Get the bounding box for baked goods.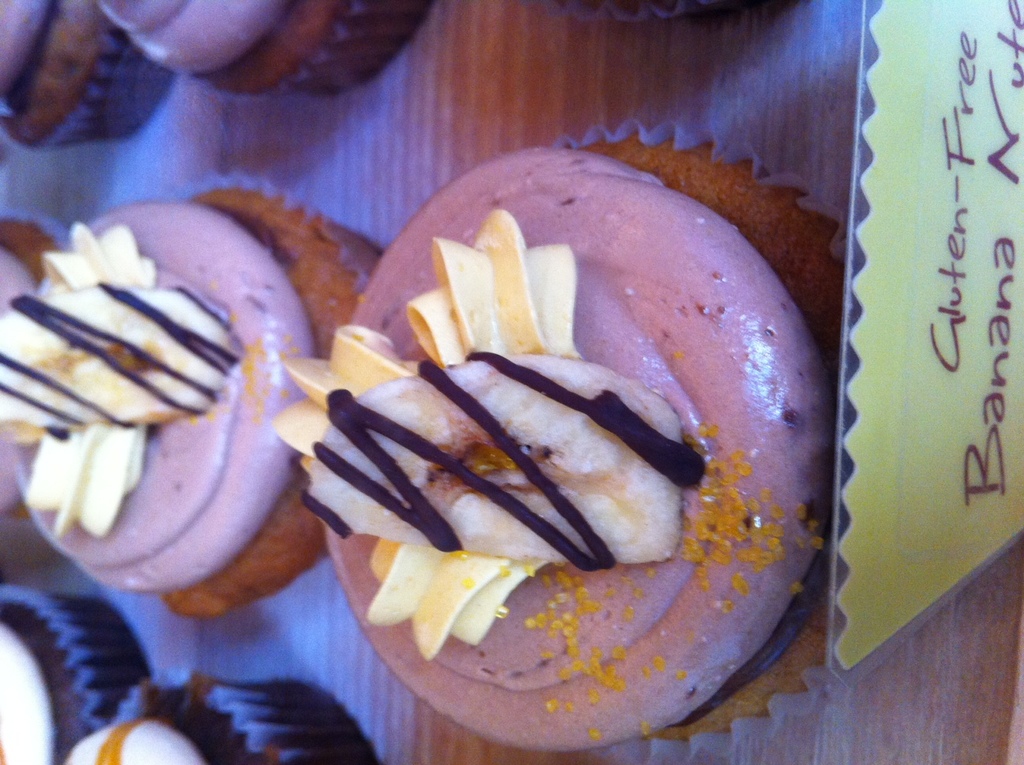
[65, 658, 378, 764].
